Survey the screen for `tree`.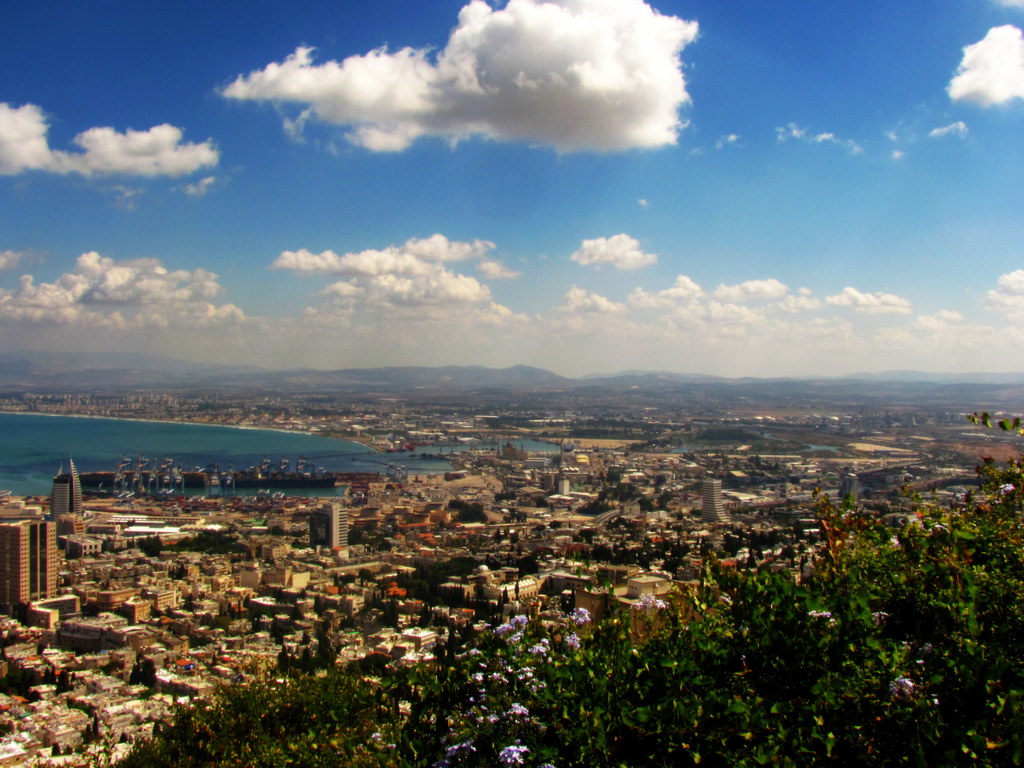
Survey found: 113:668:426:767.
